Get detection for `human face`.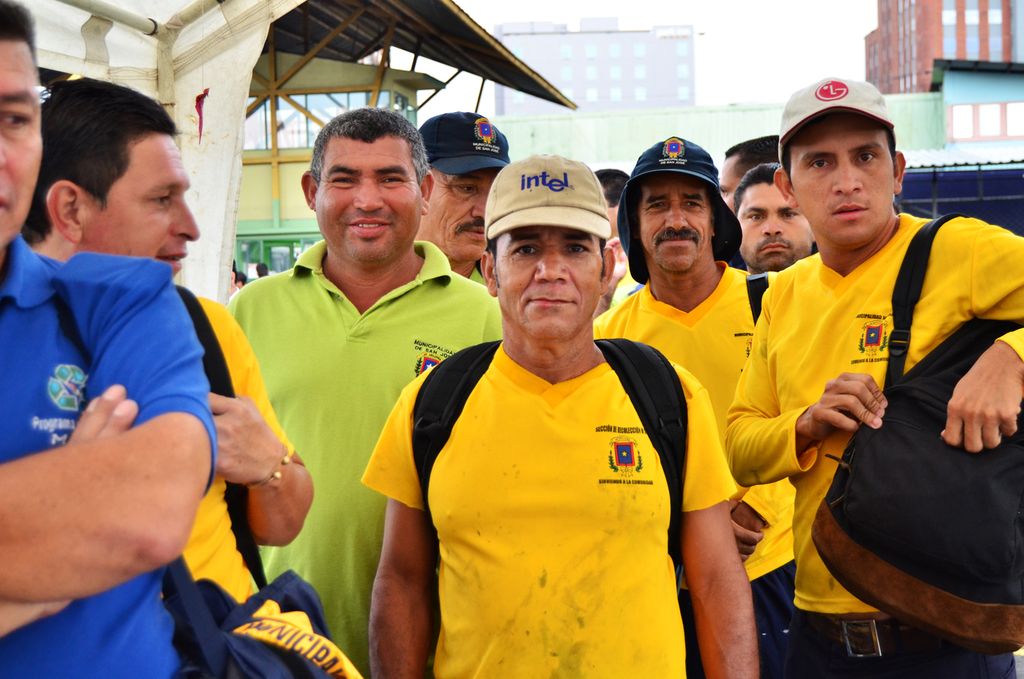
Detection: (79, 131, 199, 276).
